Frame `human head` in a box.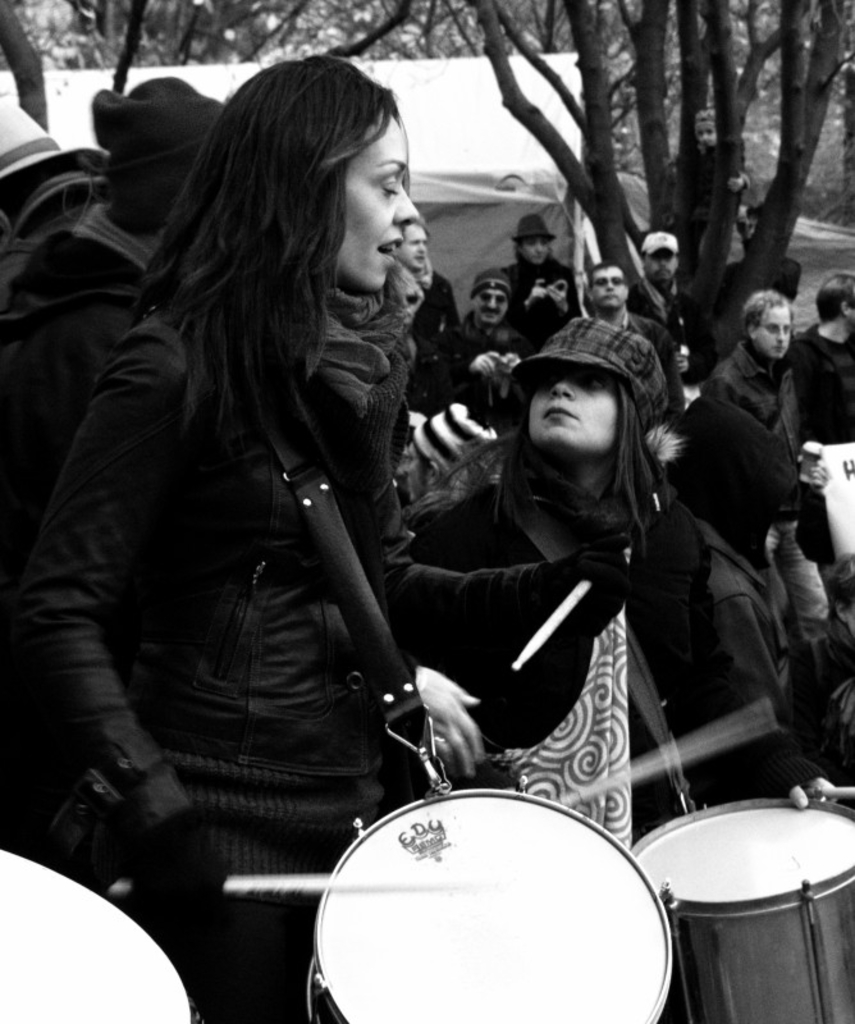
detection(740, 292, 800, 360).
